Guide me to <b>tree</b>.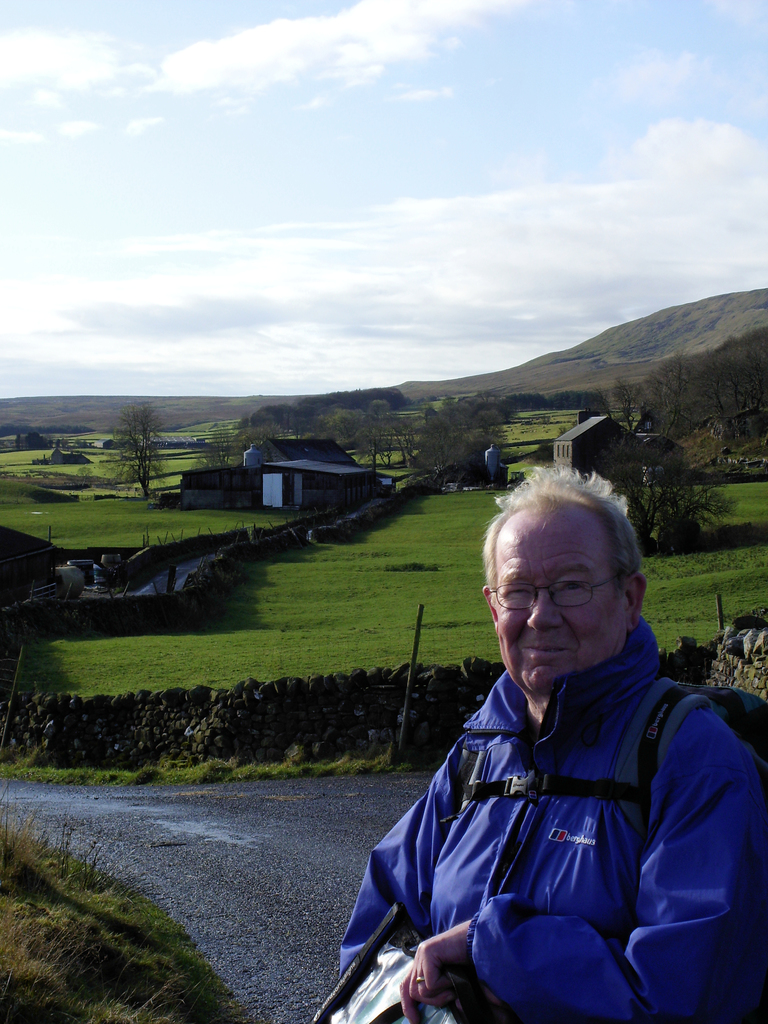
Guidance: region(189, 420, 245, 476).
